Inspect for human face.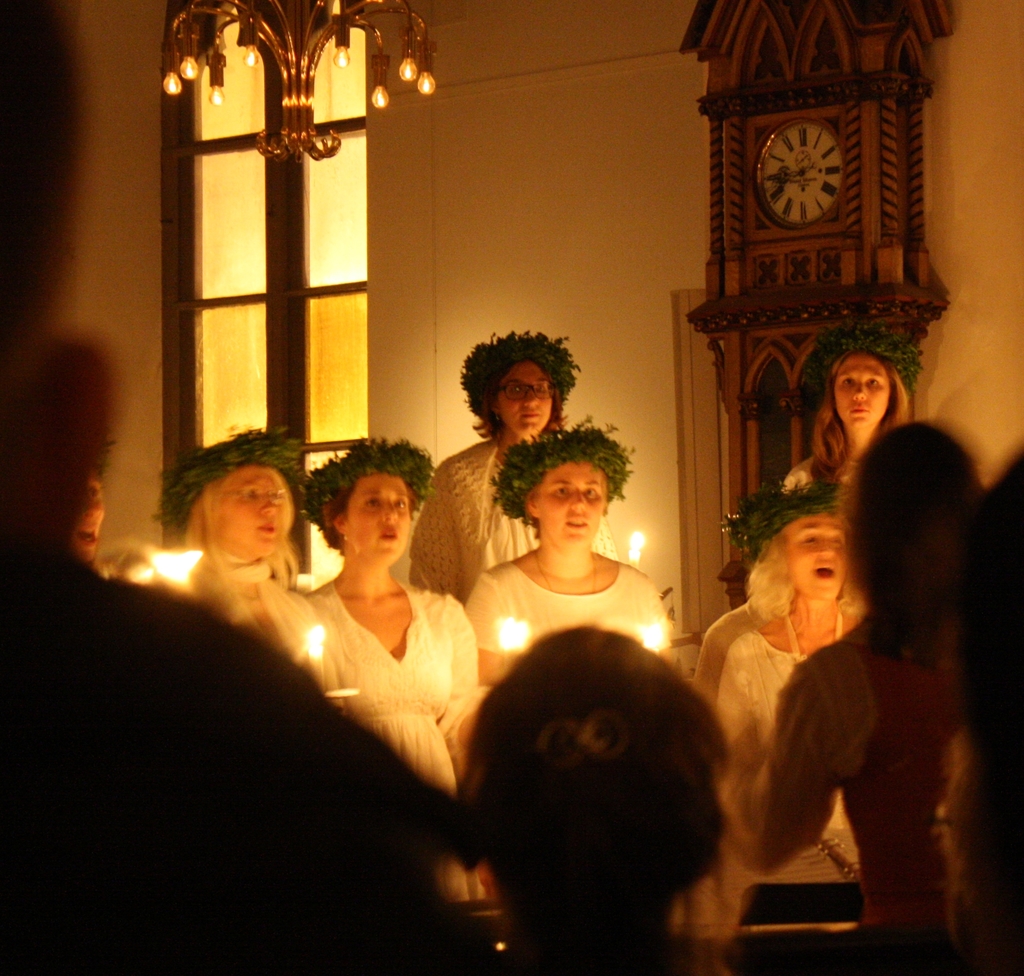
Inspection: [538, 467, 610, 552].
